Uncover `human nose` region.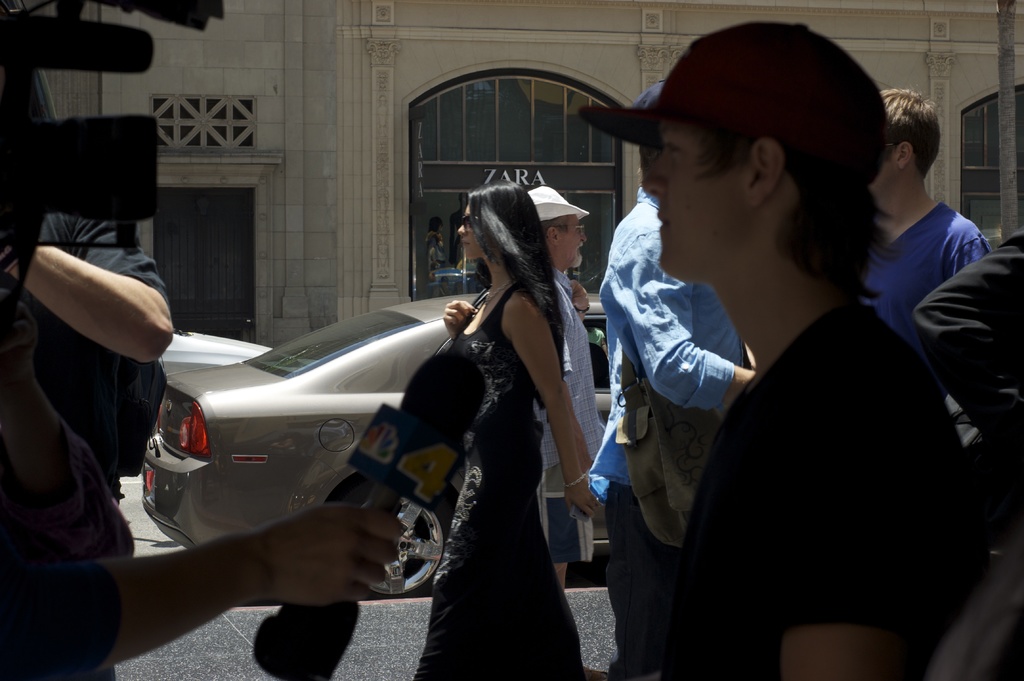
Uncovered: left=456, top=218, right=469, bottom=238.
